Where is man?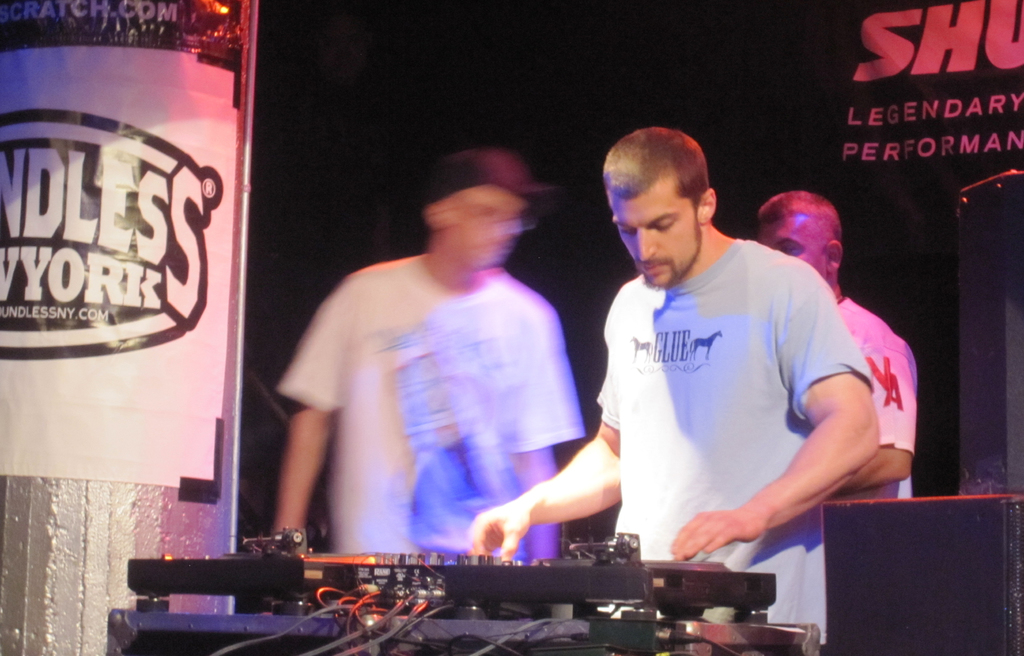
bbox=(454, 122, 879, 648).
